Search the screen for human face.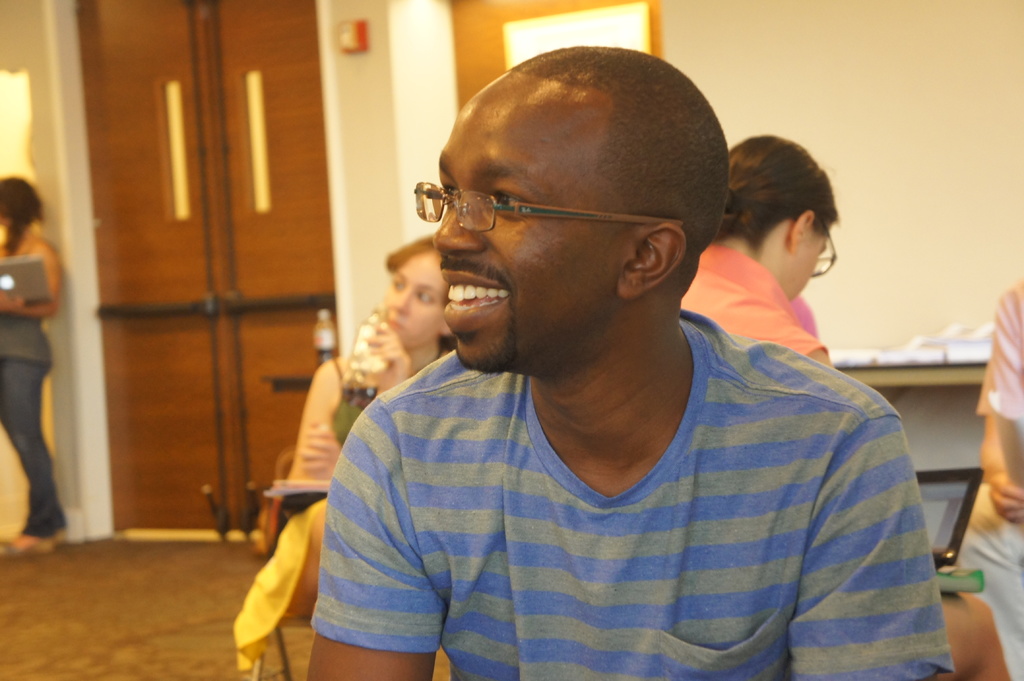
Found at Rect(412, 99, 615, 371).
